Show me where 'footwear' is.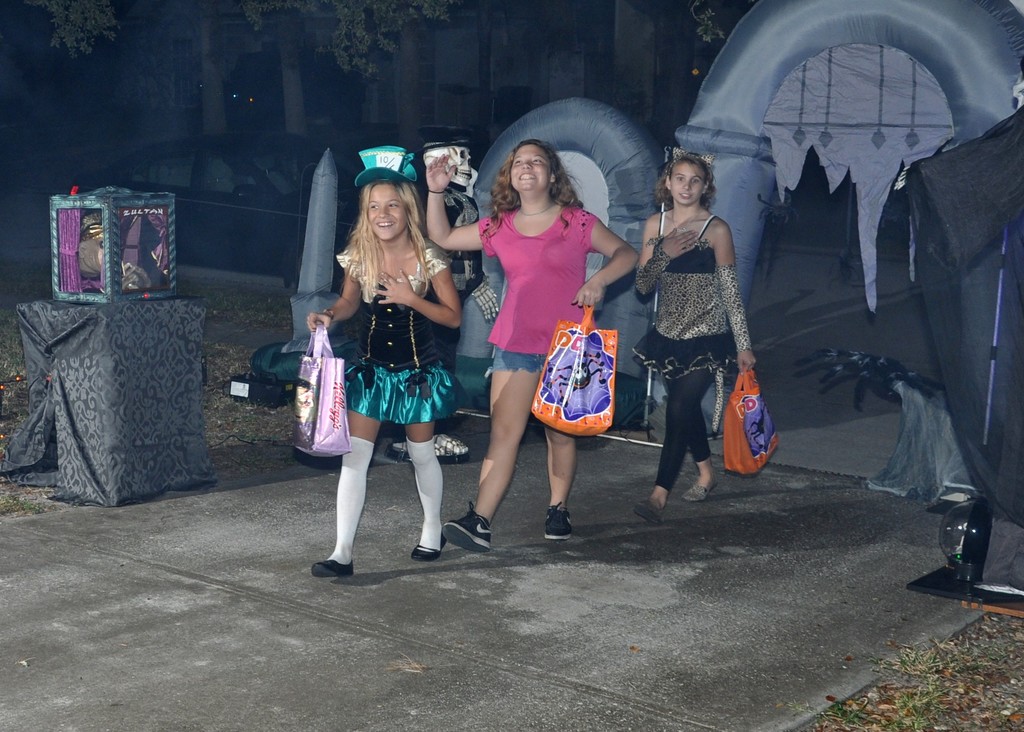
'footwear' is at pyautogui.locateOnScreen(311, 558, 354, 580).
